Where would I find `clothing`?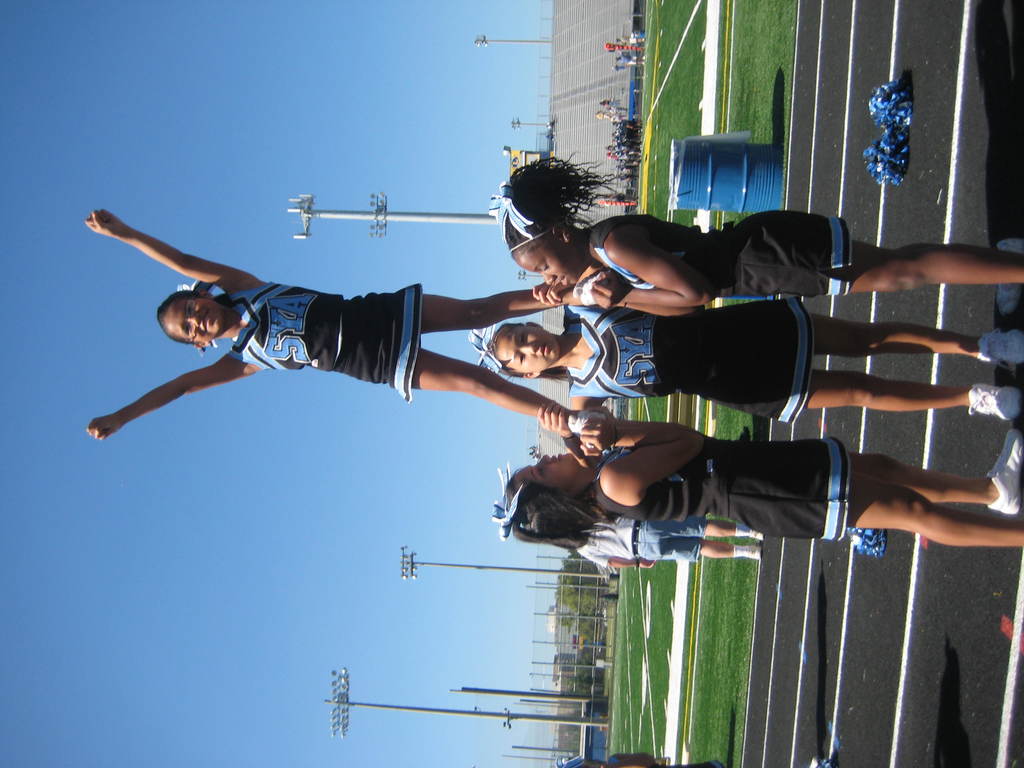
At left=201, top=278, right=420, bottom=401.
